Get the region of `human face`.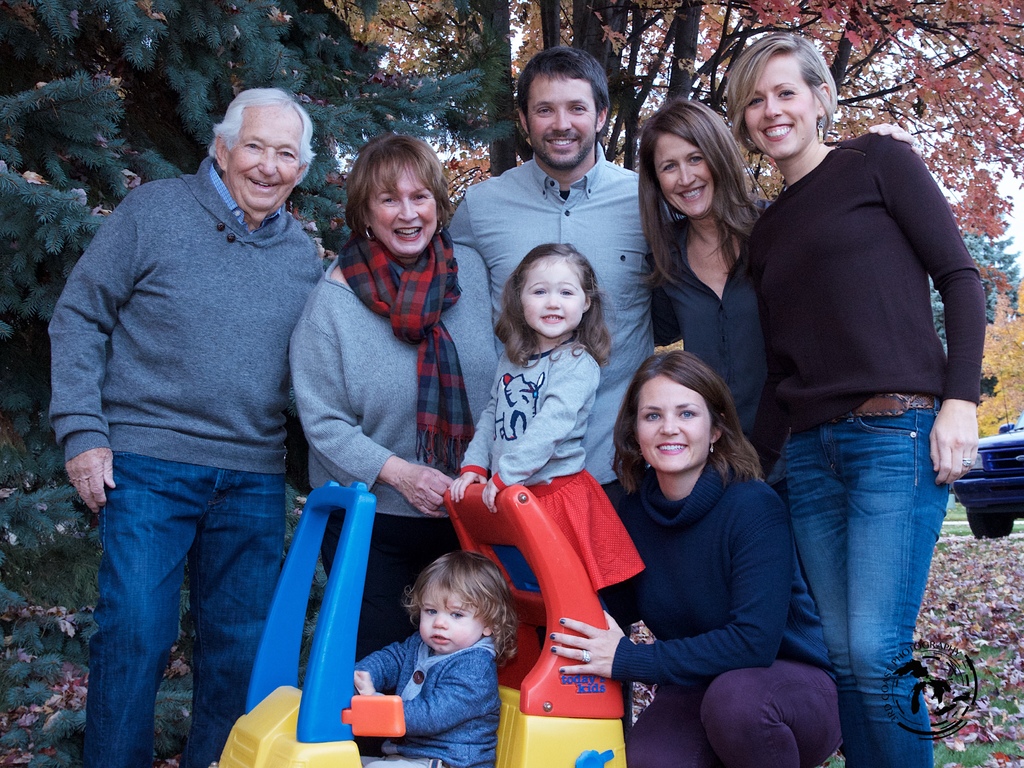
<box>656,129,713,217</box>.
